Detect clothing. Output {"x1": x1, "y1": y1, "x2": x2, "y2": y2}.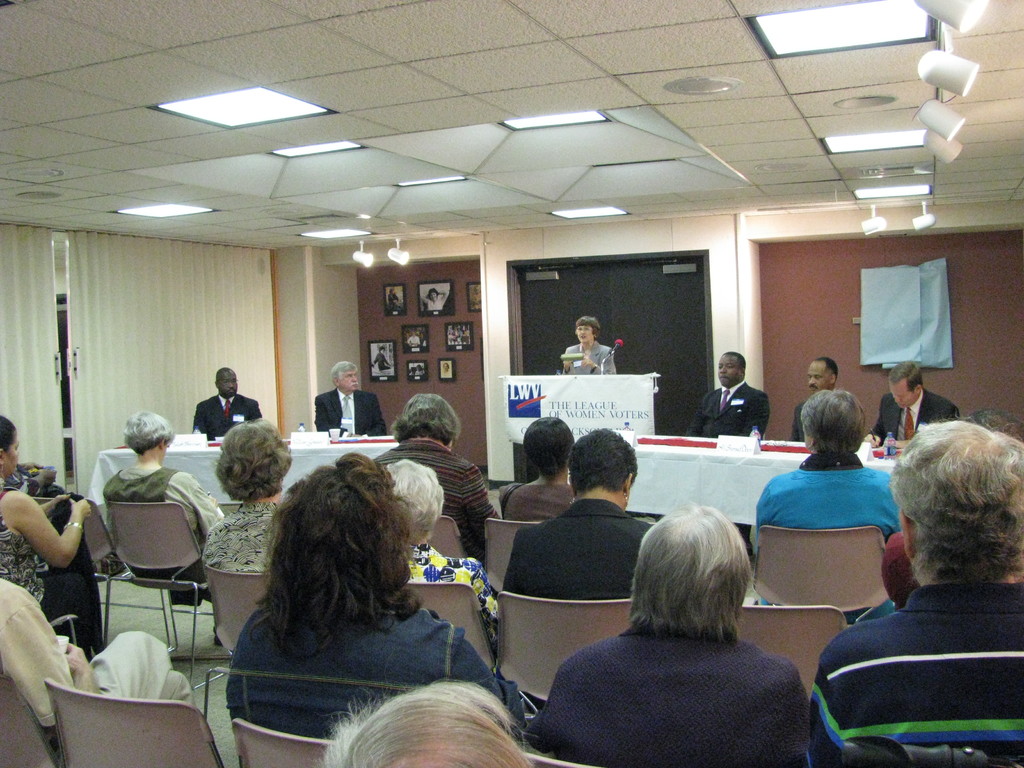
{"x1": 680, "y1": 378, "x2": 766, "y2": 438}.
